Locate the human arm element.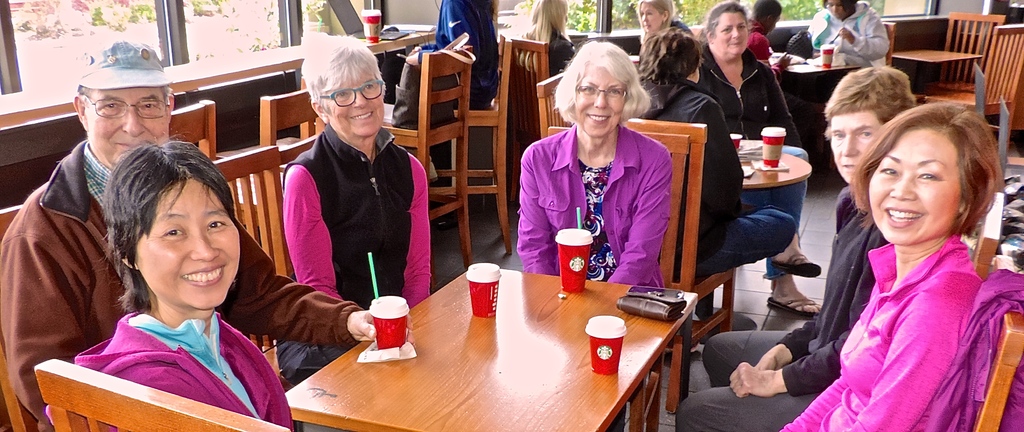
Element bbox: 752, 314, 819, 367.
